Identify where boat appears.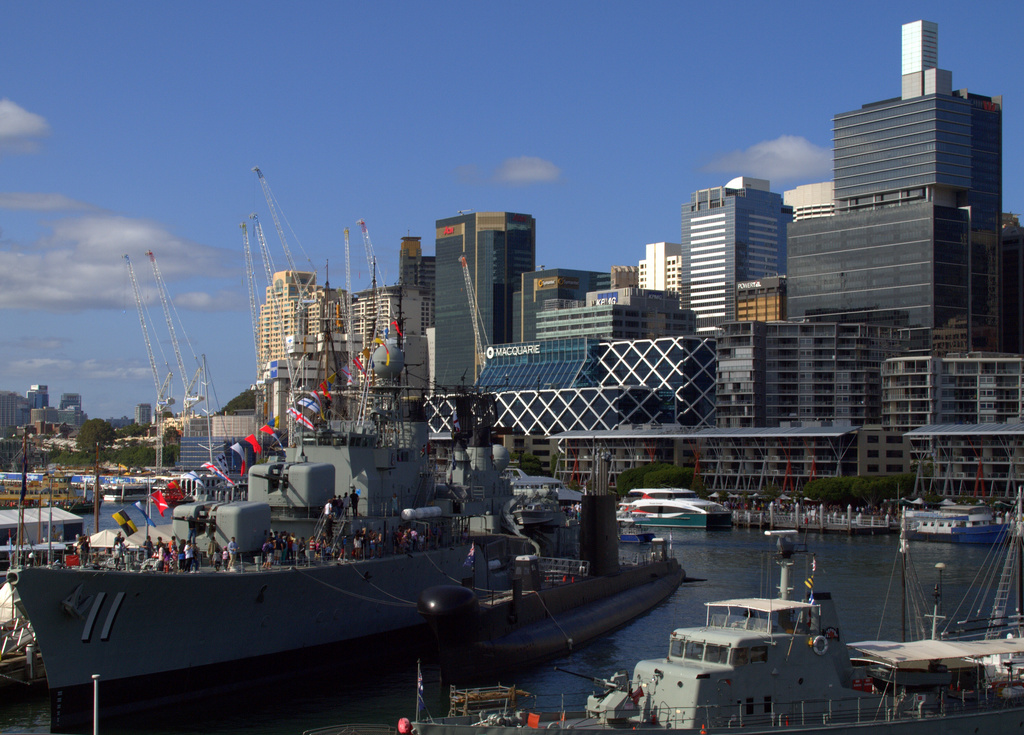
Appears at locate(396, 523, 1023, 734).
